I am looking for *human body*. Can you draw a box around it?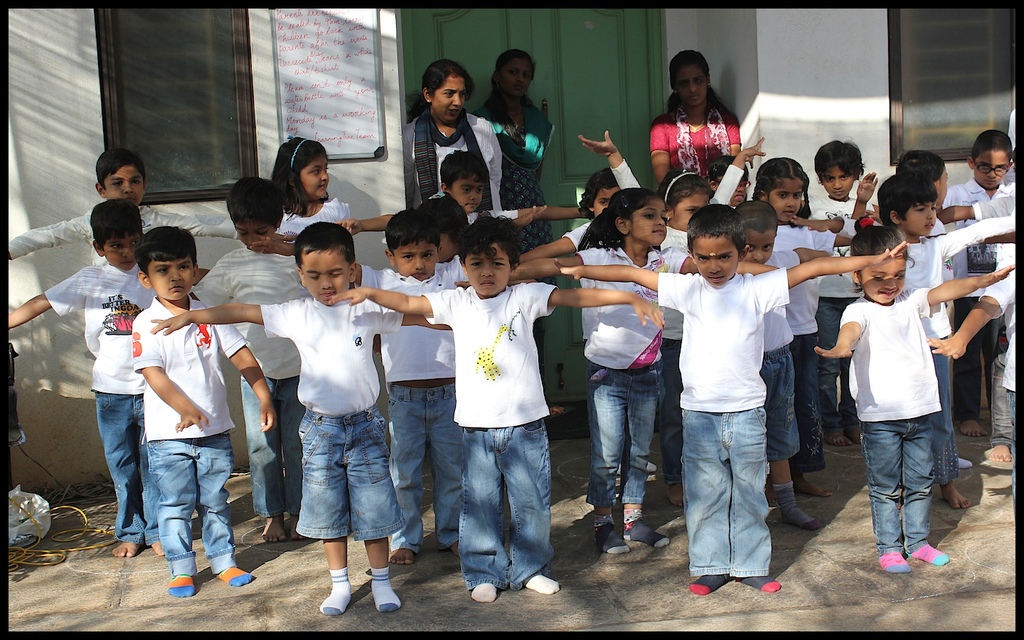
Sure, the bounding box is 404, 50, 503, 208.
